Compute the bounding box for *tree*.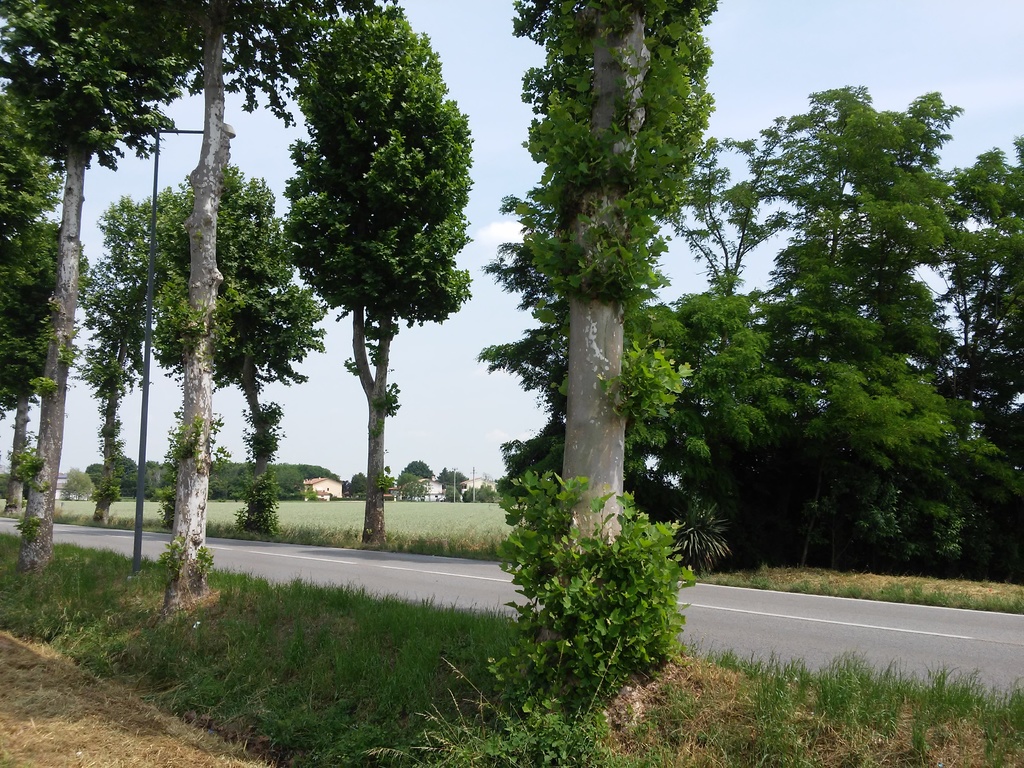
BBox(657, 114, 796, 302).
